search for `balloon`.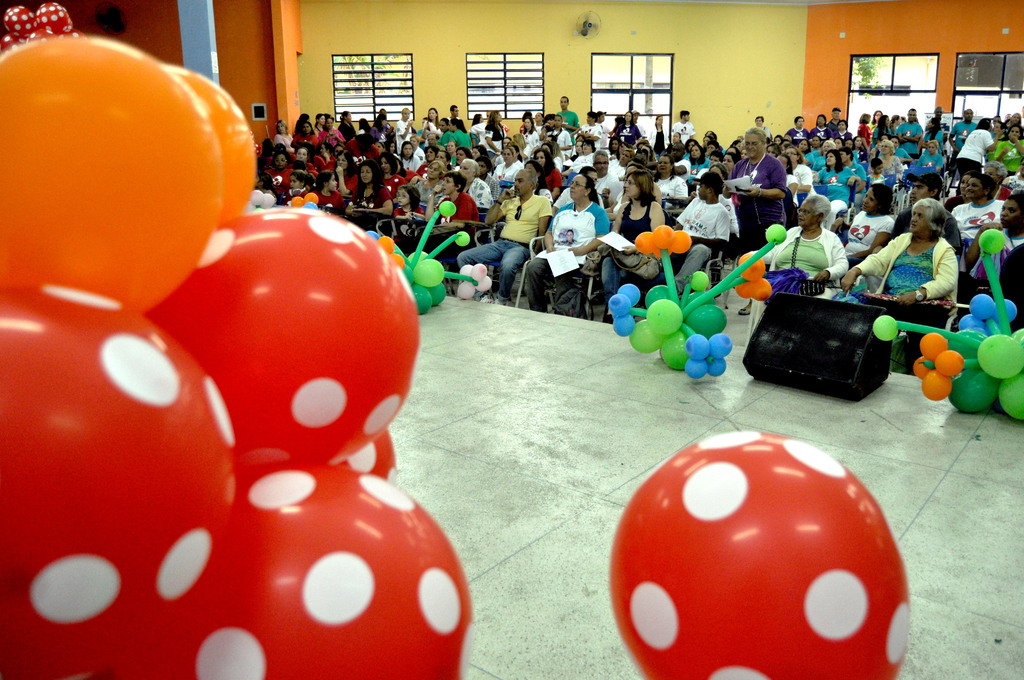
Found at (742, 275, 773, 304).
